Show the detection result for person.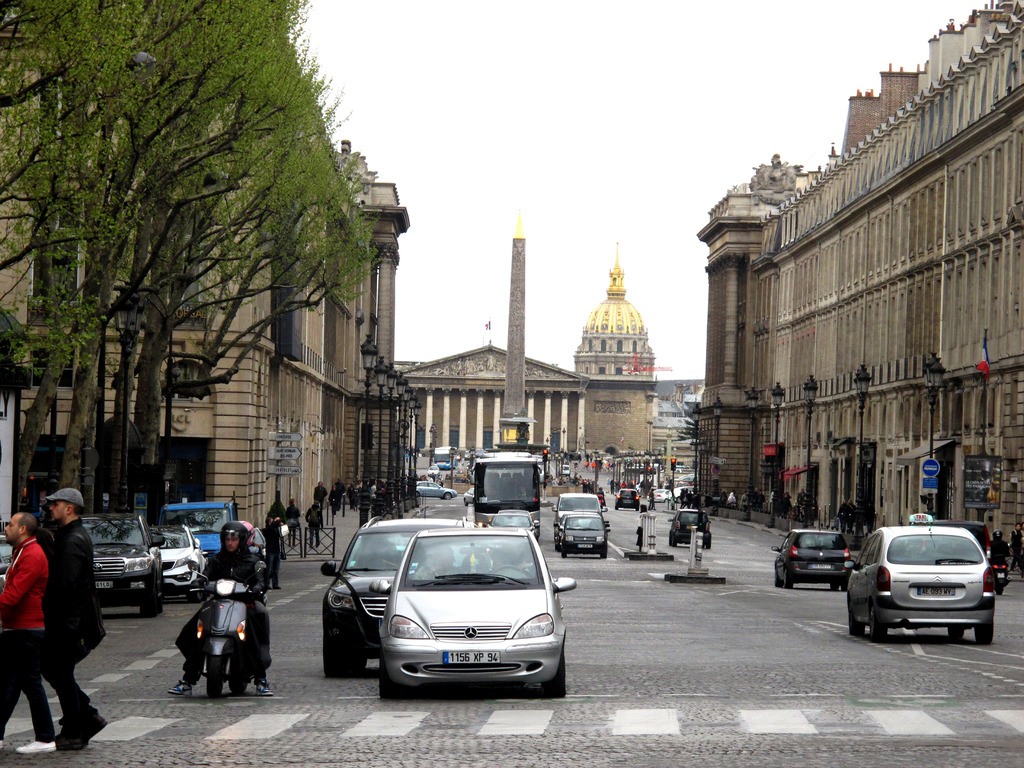
{"x1": 739, "y1": 488, "x2": 749, "y2": 512}.
